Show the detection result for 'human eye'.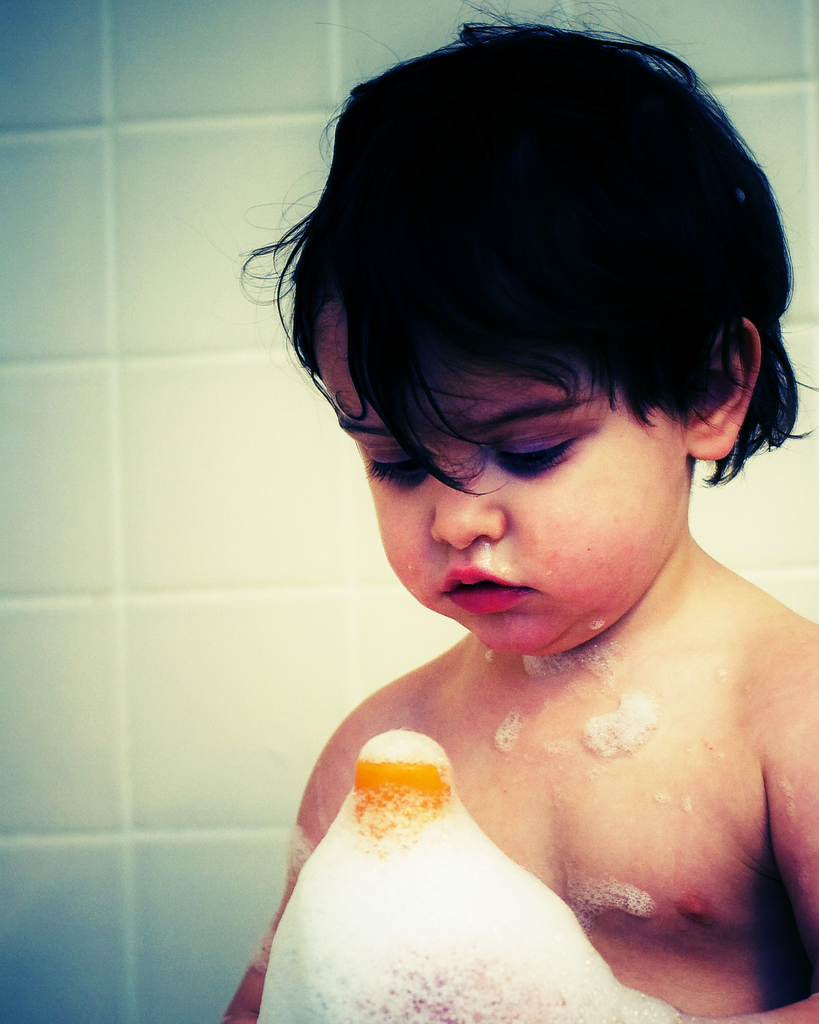
[x1=354, y1=440, x2=433, y2=492].
